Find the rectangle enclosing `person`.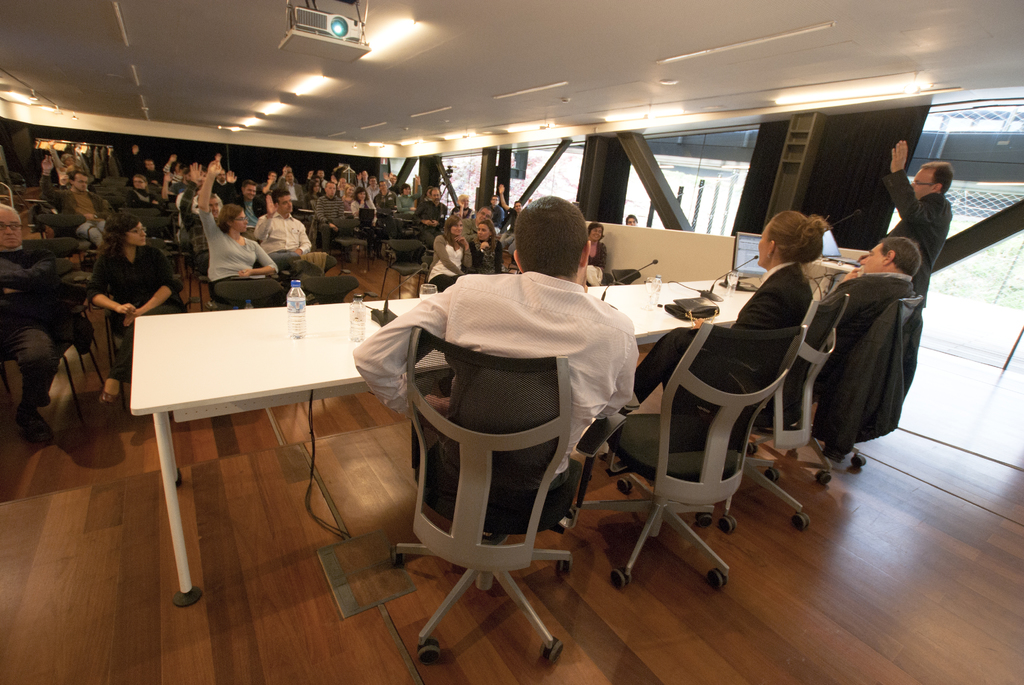
[x1=343, y1=179, x2=346, y2=195].
